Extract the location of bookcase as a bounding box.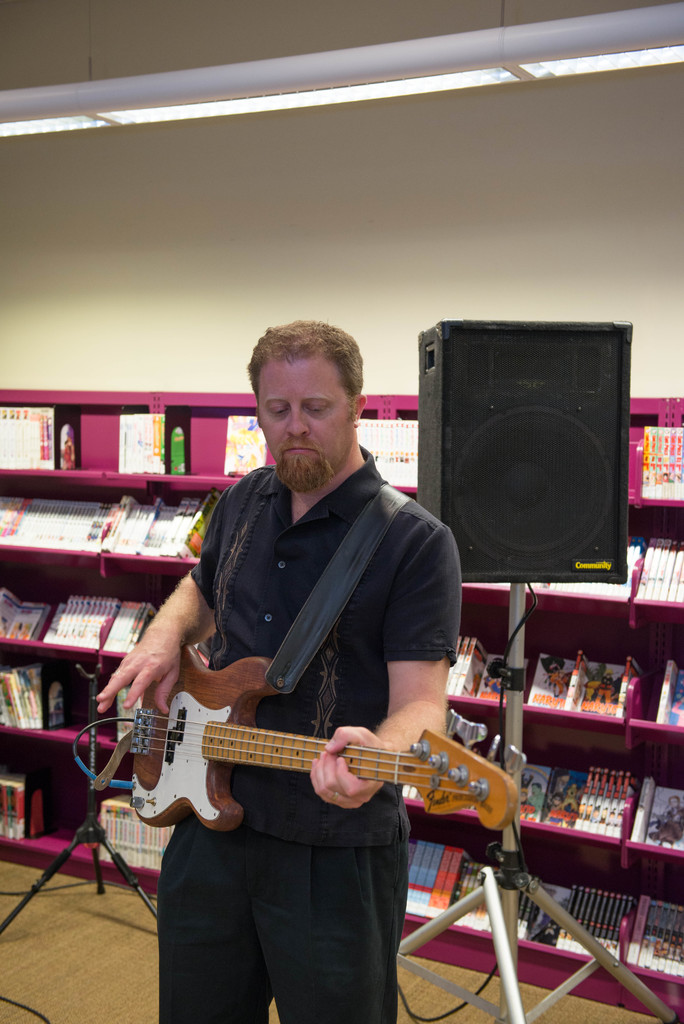
[x1=0, y1=384, x2=680, y2=1020].
